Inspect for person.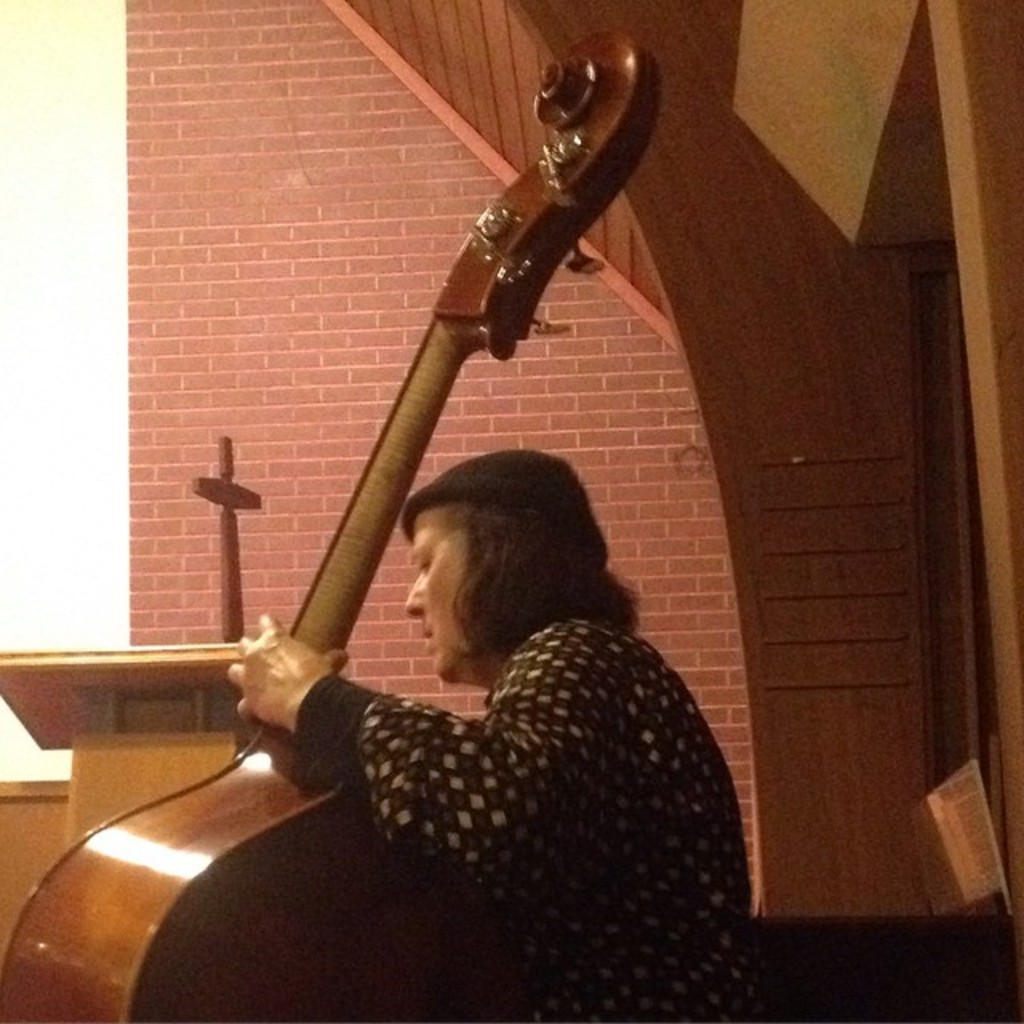
Inspection: {"x1": 234, "y1": 416, "x2": 734, "y2": 1023}.
